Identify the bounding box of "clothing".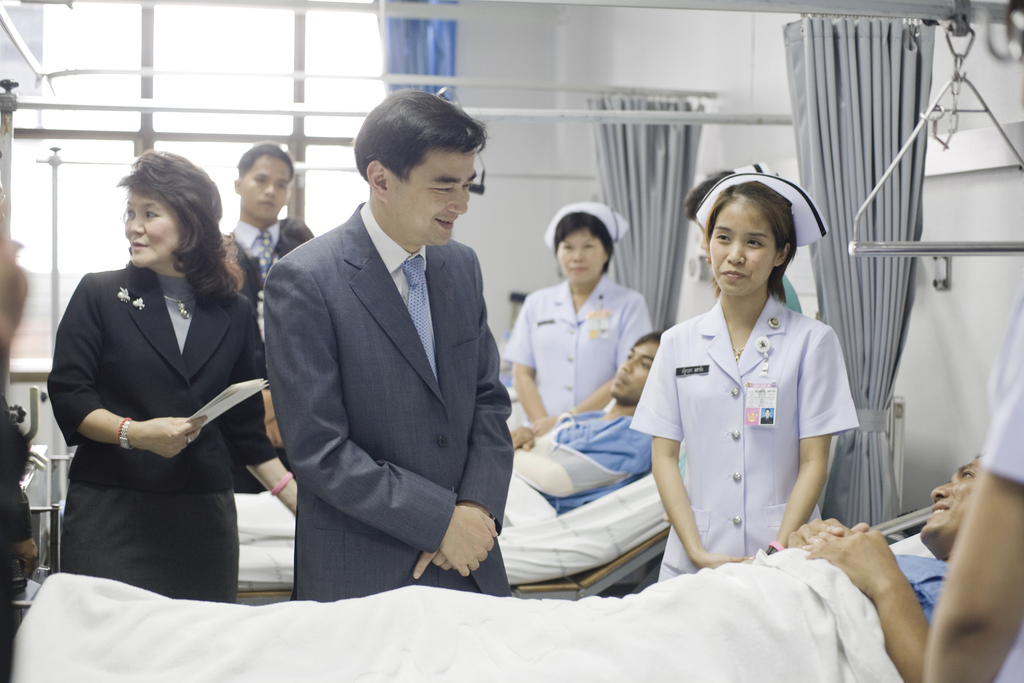
{"left": 261, "top": 199, "right": 520, "bottom": 593}.
